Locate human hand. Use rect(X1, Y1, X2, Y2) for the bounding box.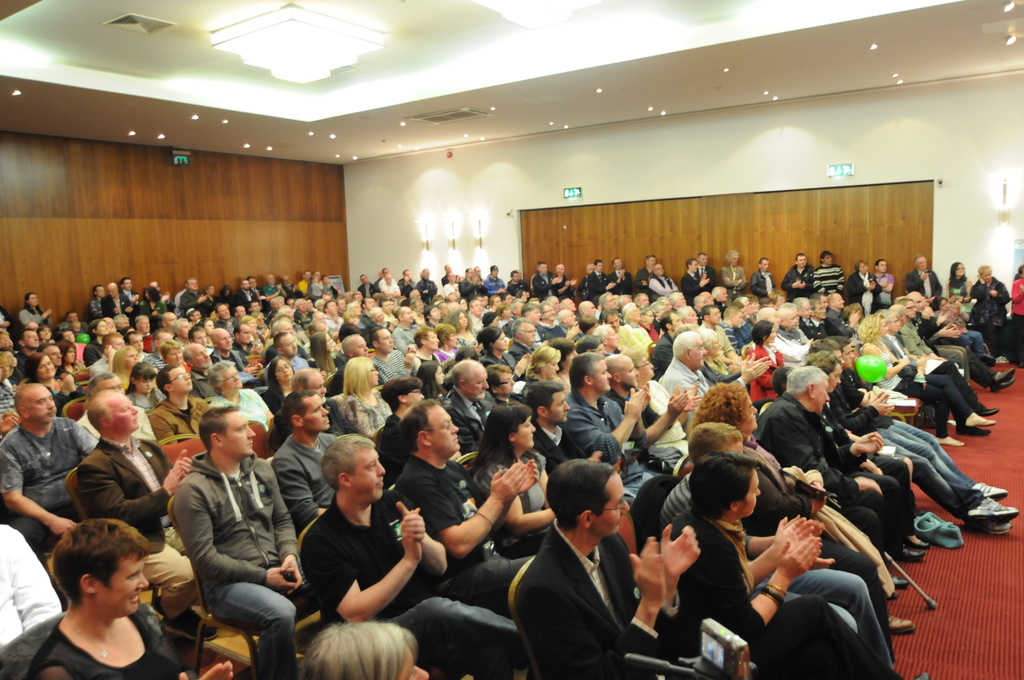
rect(521, 352, 534, 359).
